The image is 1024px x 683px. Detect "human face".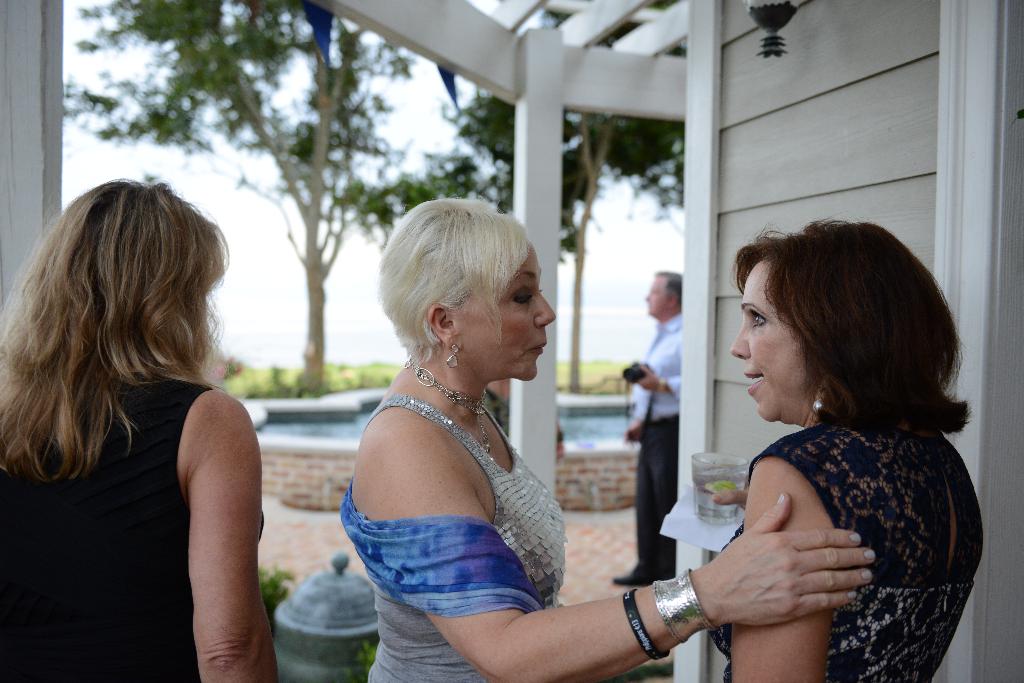
Detection: 644:275:668:315.
